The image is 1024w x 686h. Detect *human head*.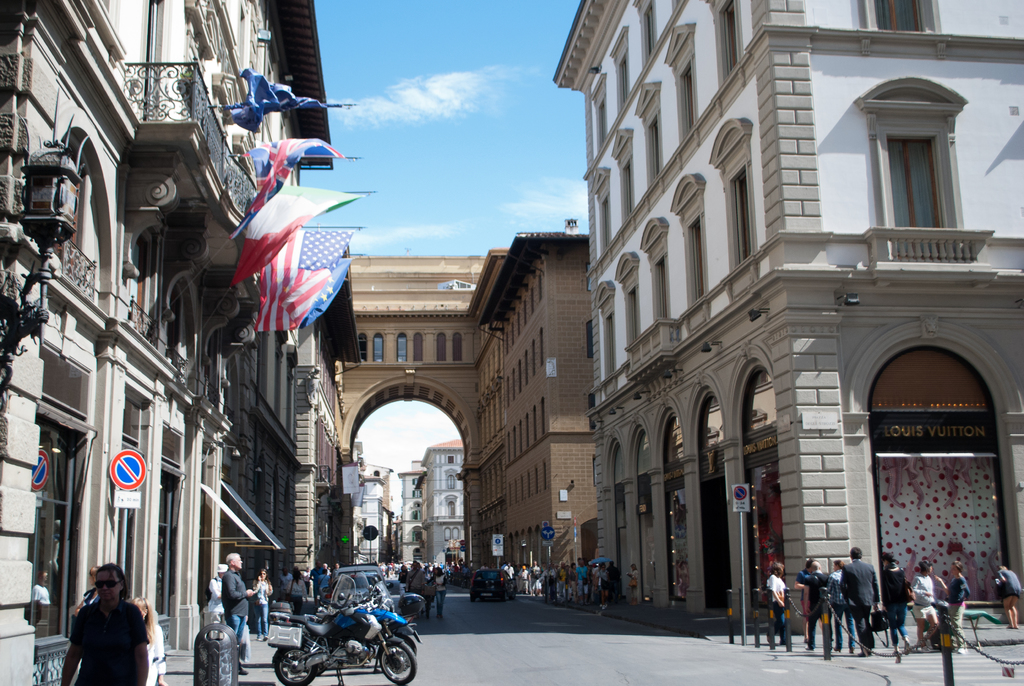
Detection: bbox=[131, 594, 150, 619].
